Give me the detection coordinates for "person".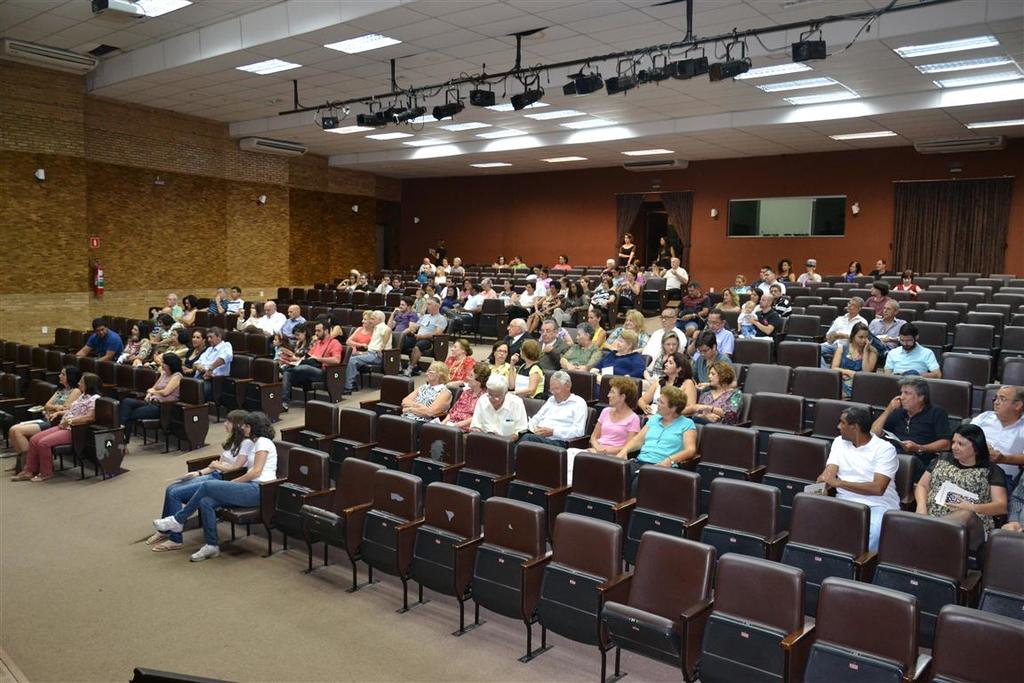
bbox=(867, 285, 890, 314).
